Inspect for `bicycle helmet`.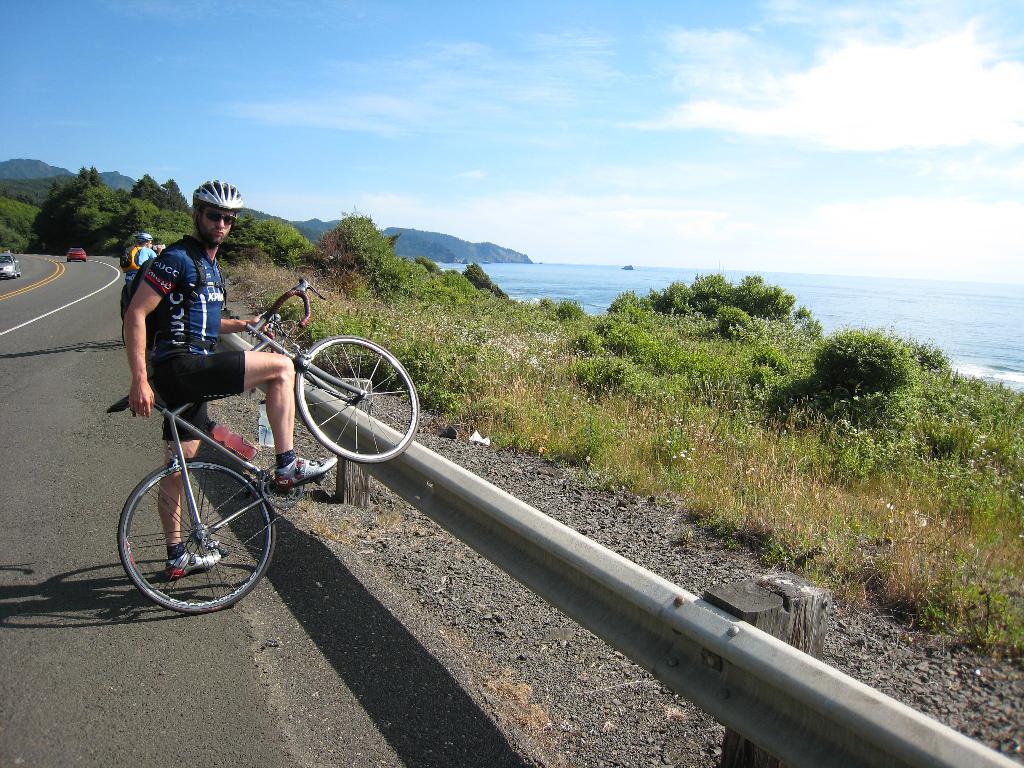
Inspection: select_region(194, 183, 244, 216).
